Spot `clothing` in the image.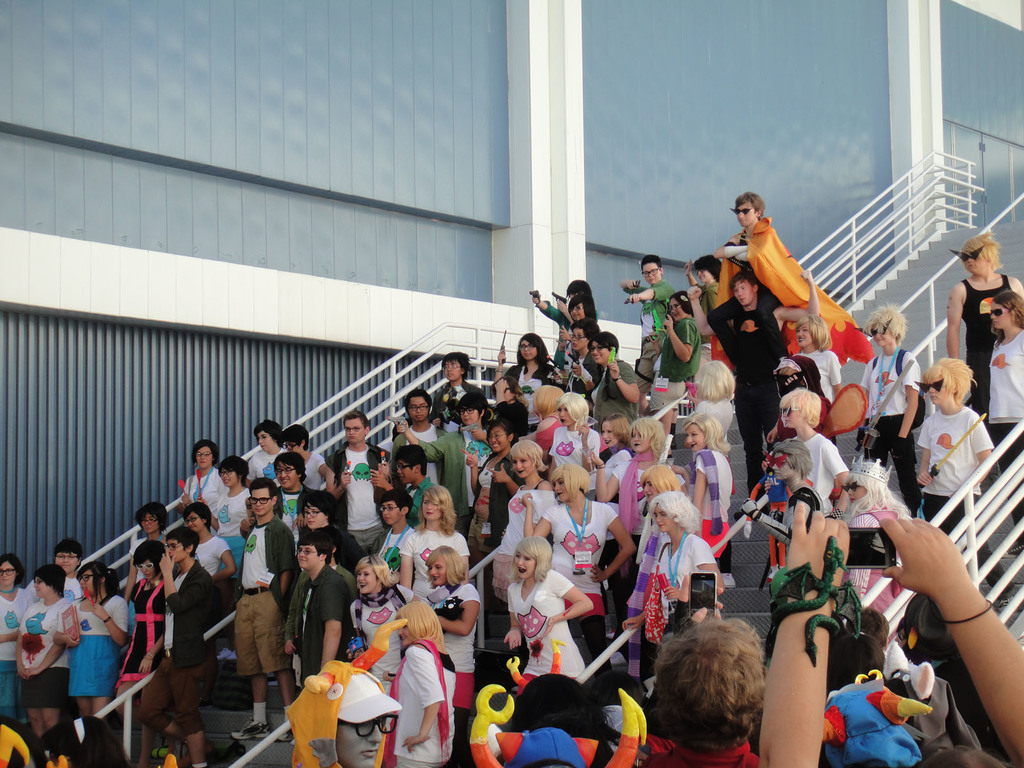
`clothing` found at box(381, 628, 447, 756).
